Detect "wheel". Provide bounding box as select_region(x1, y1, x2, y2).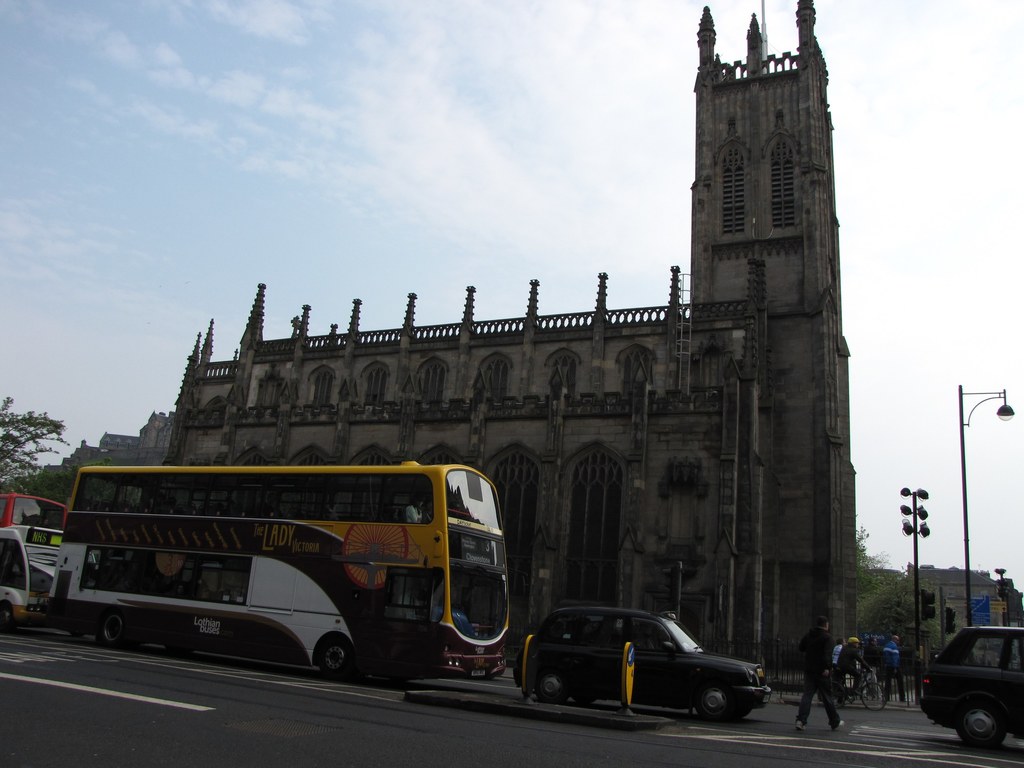
select_region(96, 607, 138, 652).
